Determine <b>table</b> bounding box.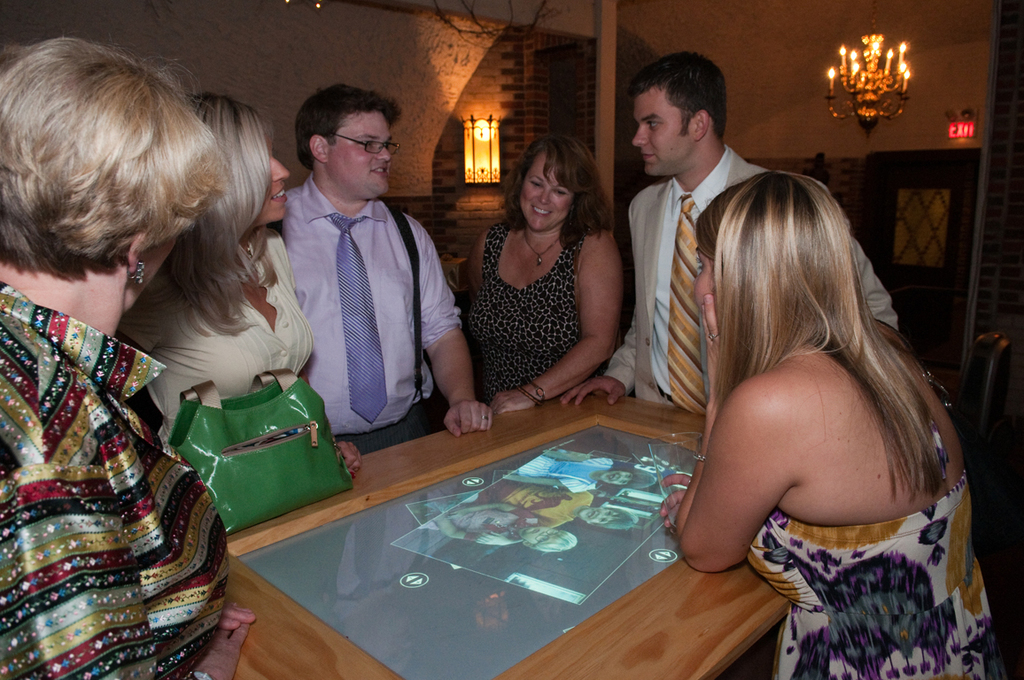
Determined: (x1=233, y1=398, x2=754, y2=676).
